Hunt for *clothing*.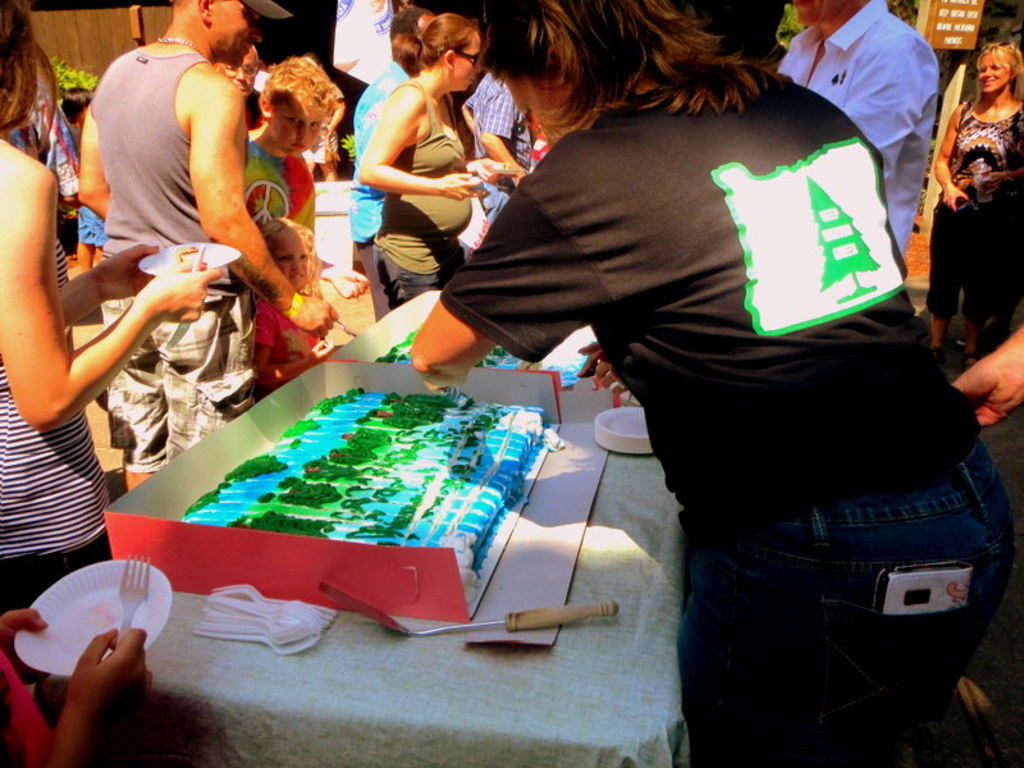
Hunted down at [left=443, top=5, right=959, bottom=723].
